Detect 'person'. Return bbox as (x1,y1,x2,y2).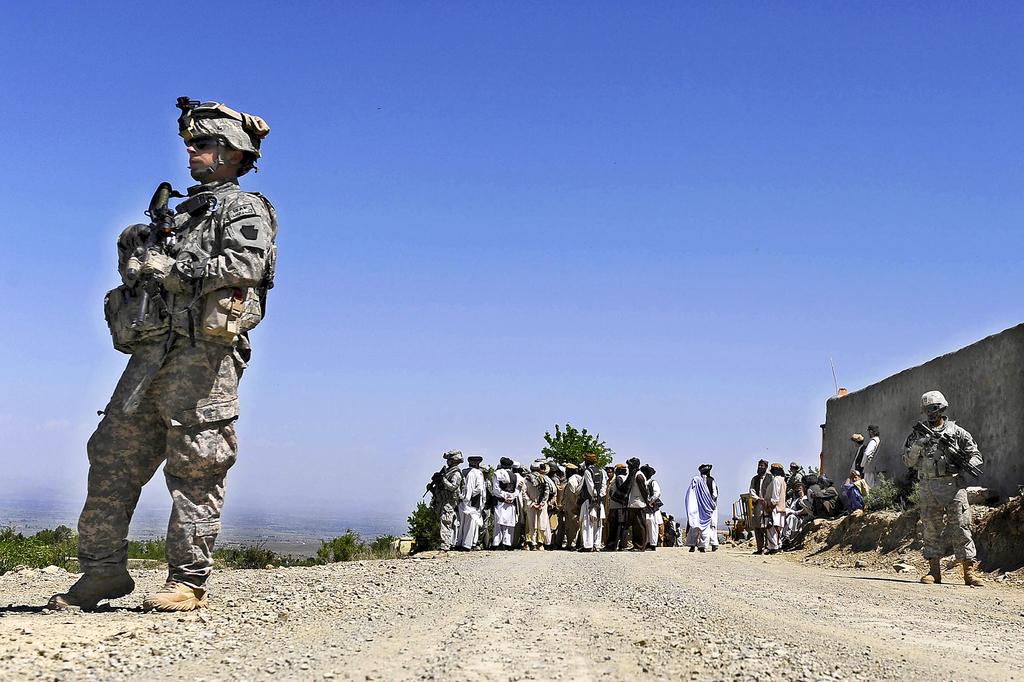
(850,432,867,477).
